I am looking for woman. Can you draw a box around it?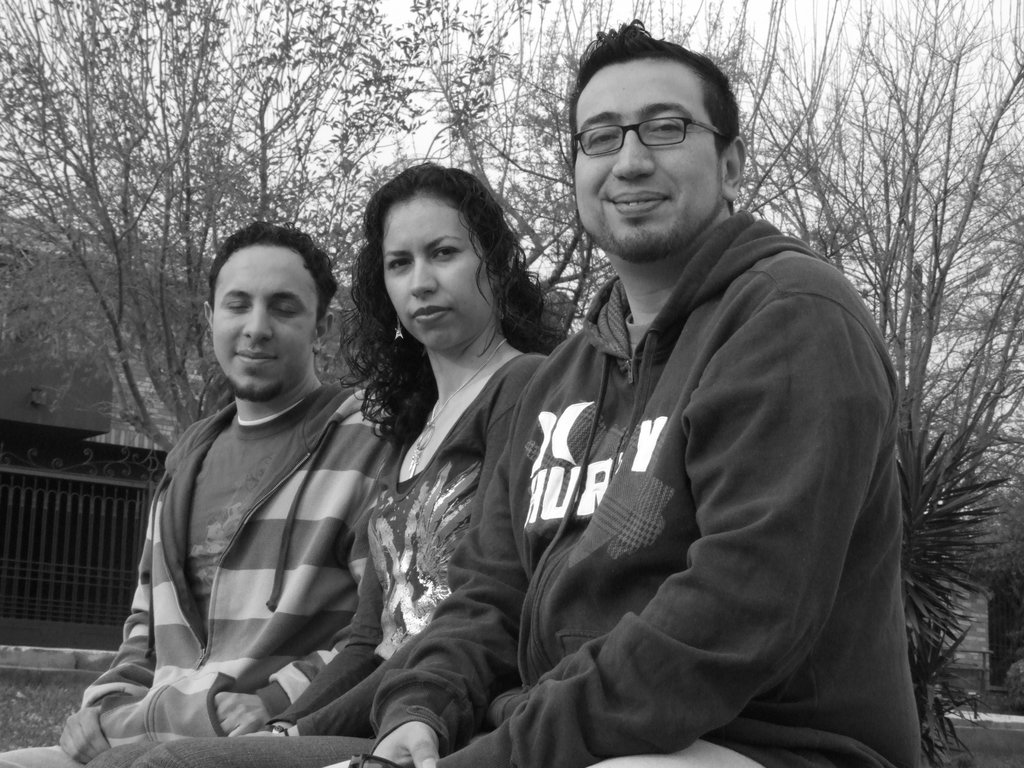
Sure, the bounding box is l=93, t=154, r=586, b=767.
